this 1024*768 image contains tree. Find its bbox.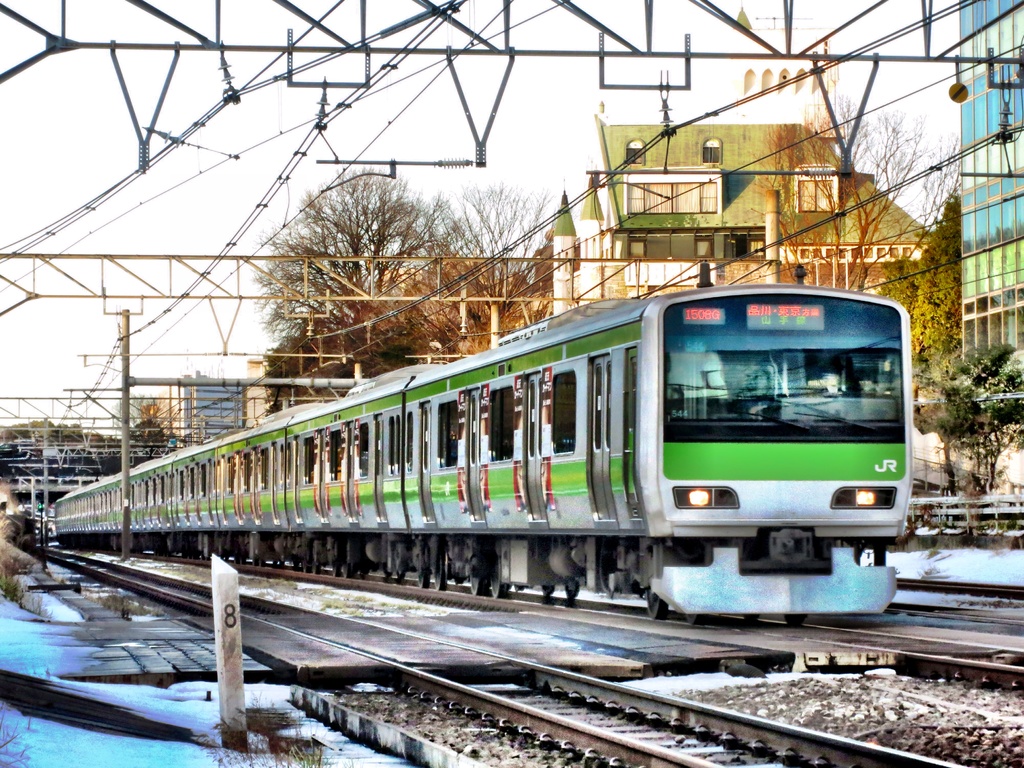
(left=114, top=394, right=182, bottom=460).
